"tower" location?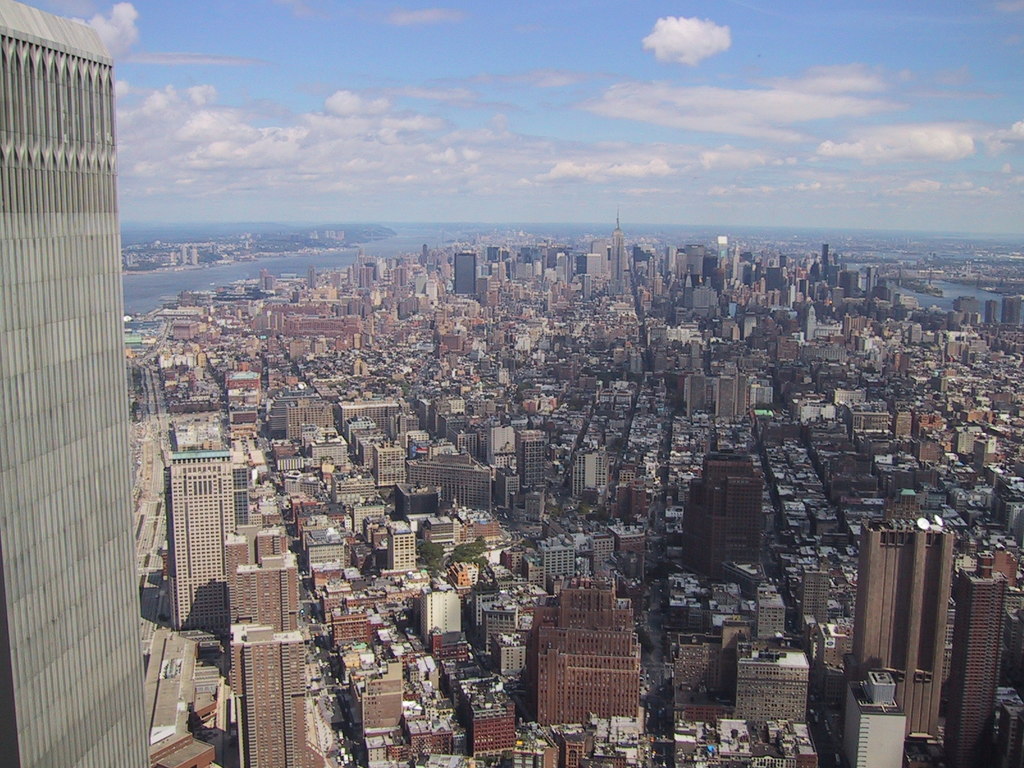
box(612, 209, 622, 293)
